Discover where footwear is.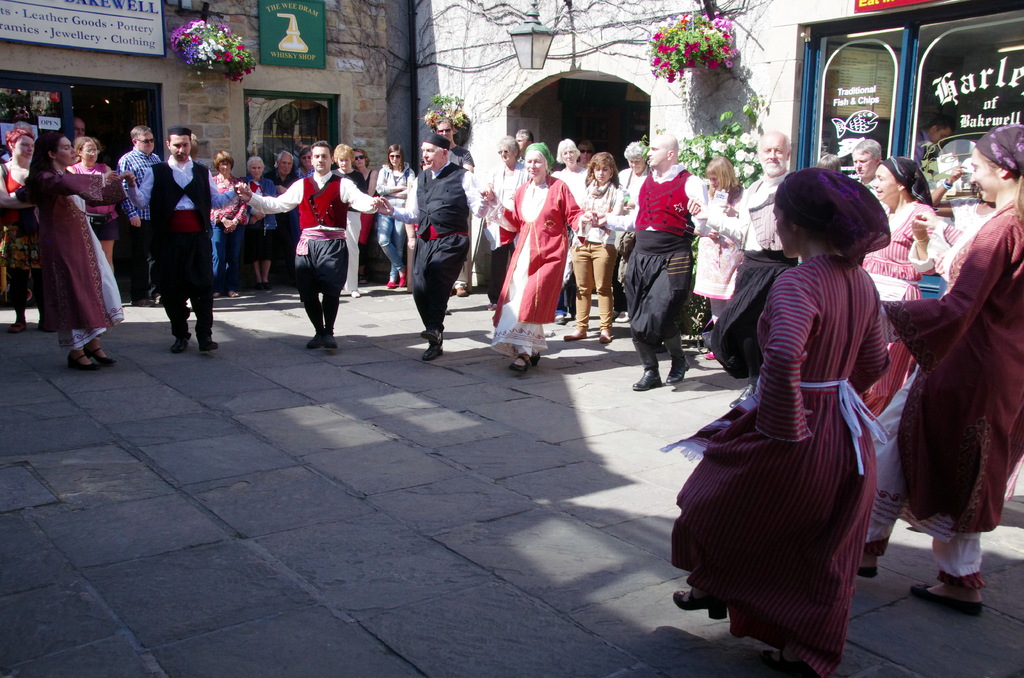
Discovered at [x1=172, y1=323, x2=197, y2=355].
